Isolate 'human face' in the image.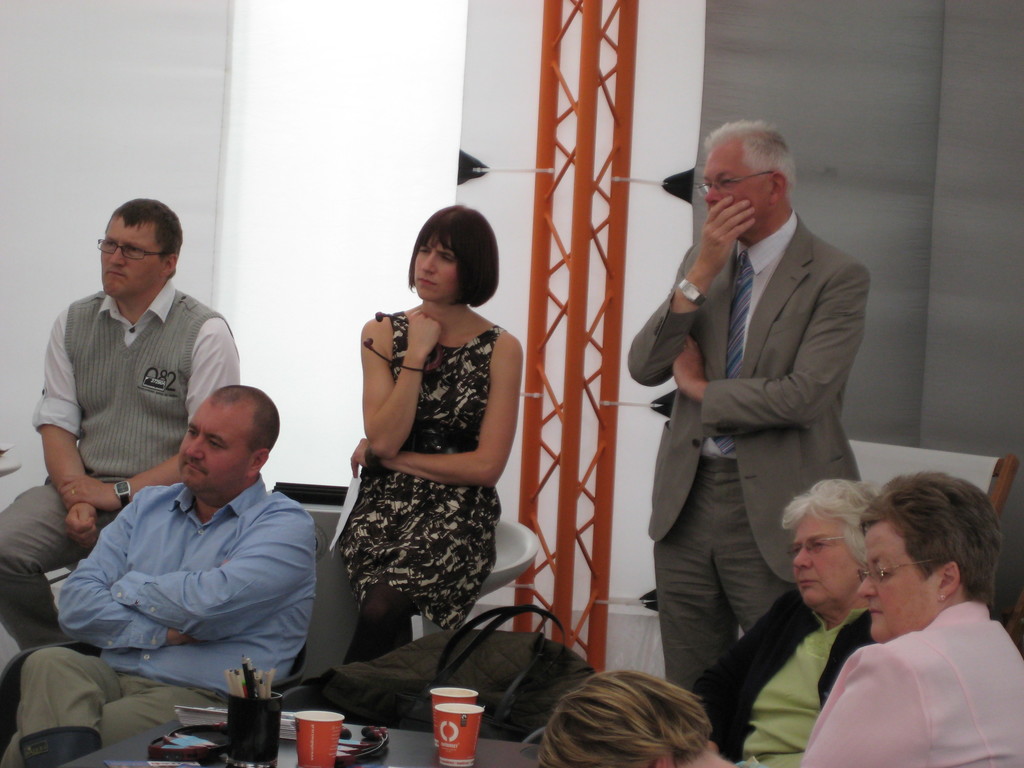
Isolated region: {"x1": 854, "y1": 525, "x2": 934, "y2": 636}.
